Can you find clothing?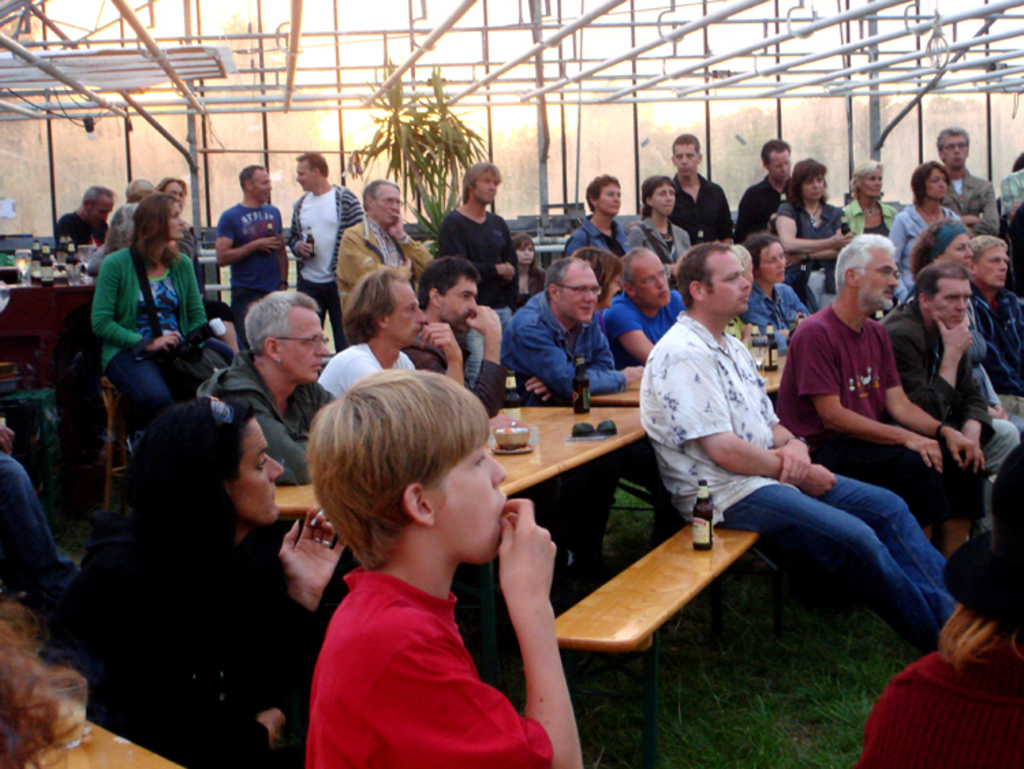
Yes, bounding box: [410, 329, 504, 410].
